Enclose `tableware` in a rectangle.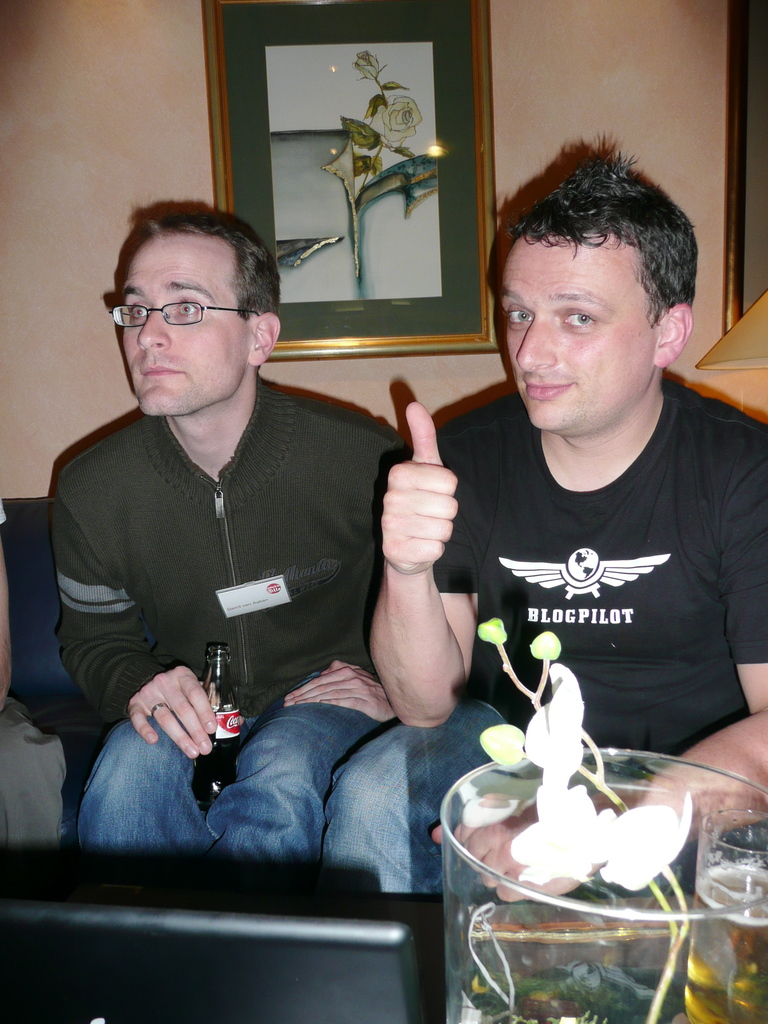
BBox(682, 805, 767, 1023).
